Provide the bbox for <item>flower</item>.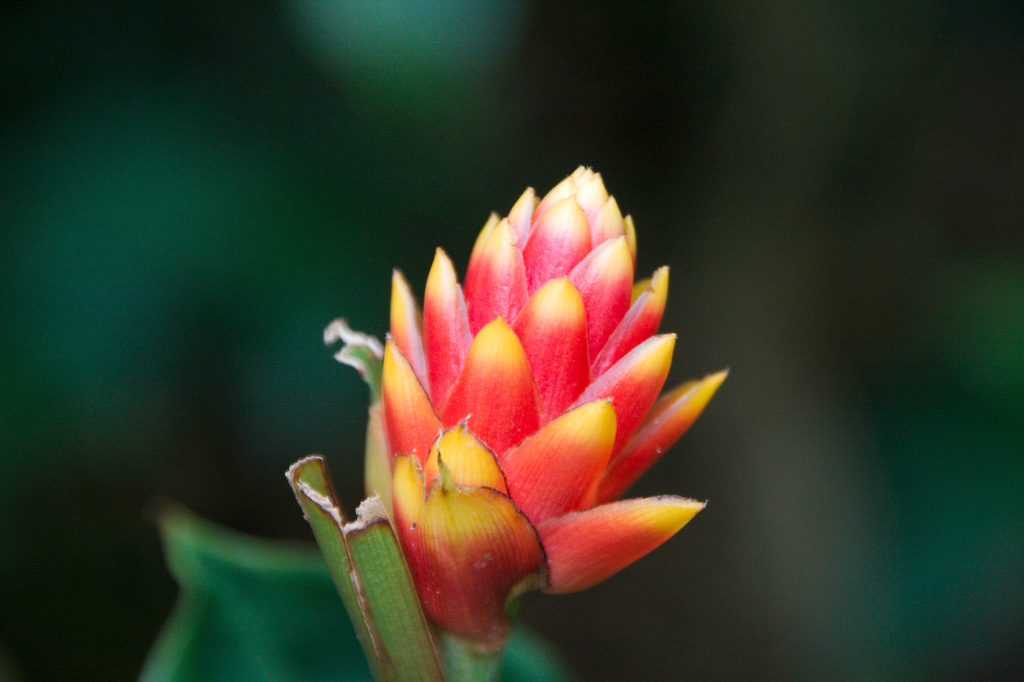
(374, 161, 728, 647).
